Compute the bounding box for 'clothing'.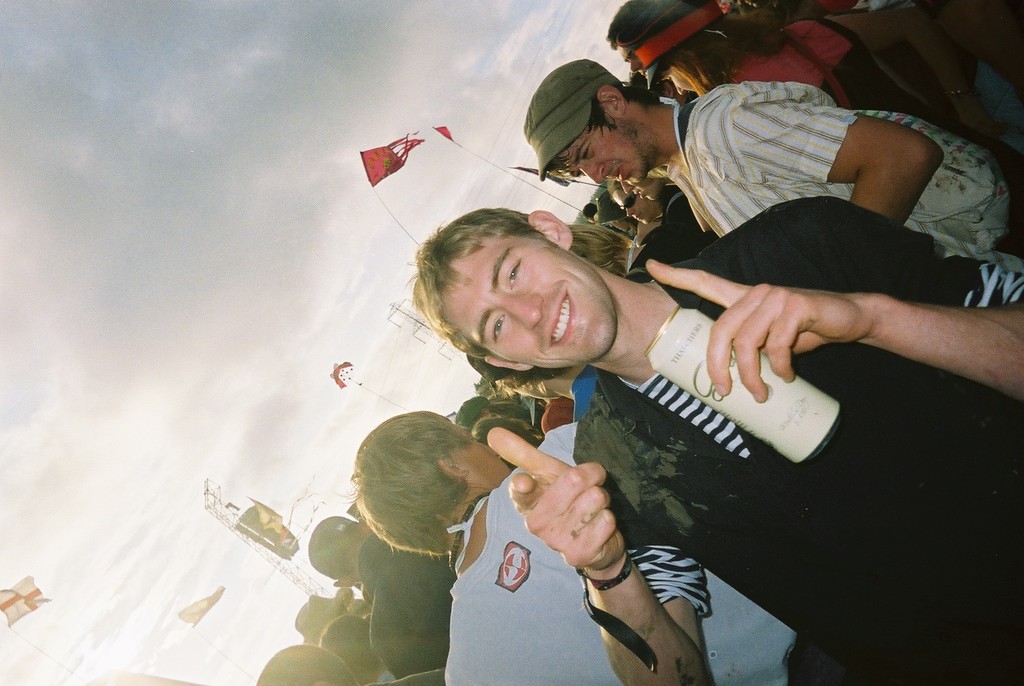
crop(442, 426, 810, 685).
